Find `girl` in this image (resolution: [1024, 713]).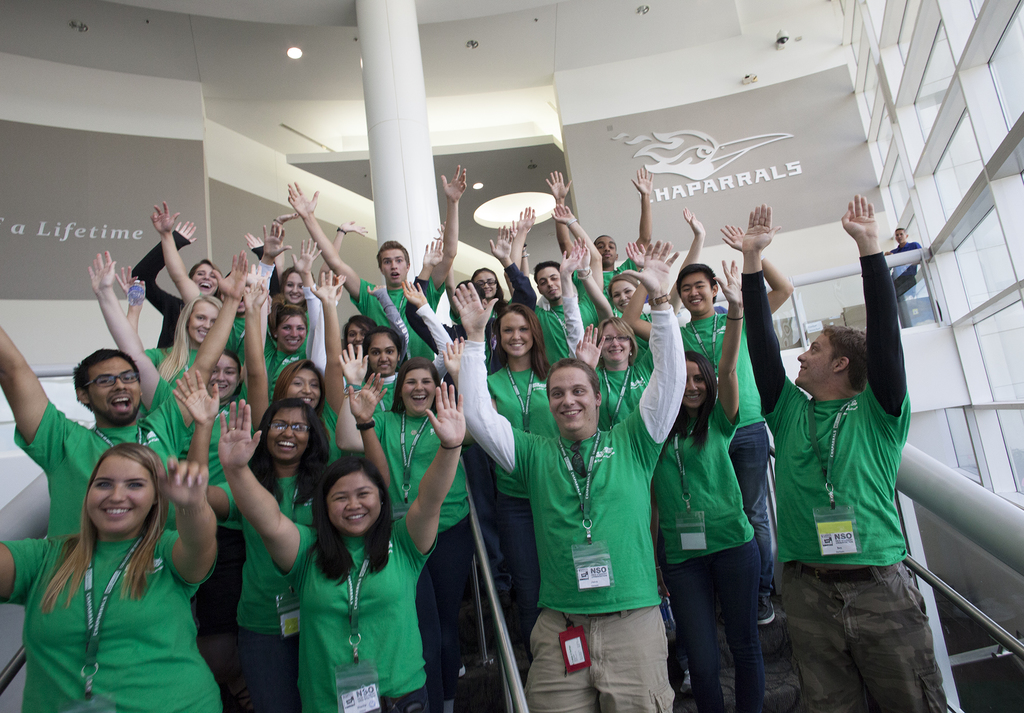
0 443 217 712.
